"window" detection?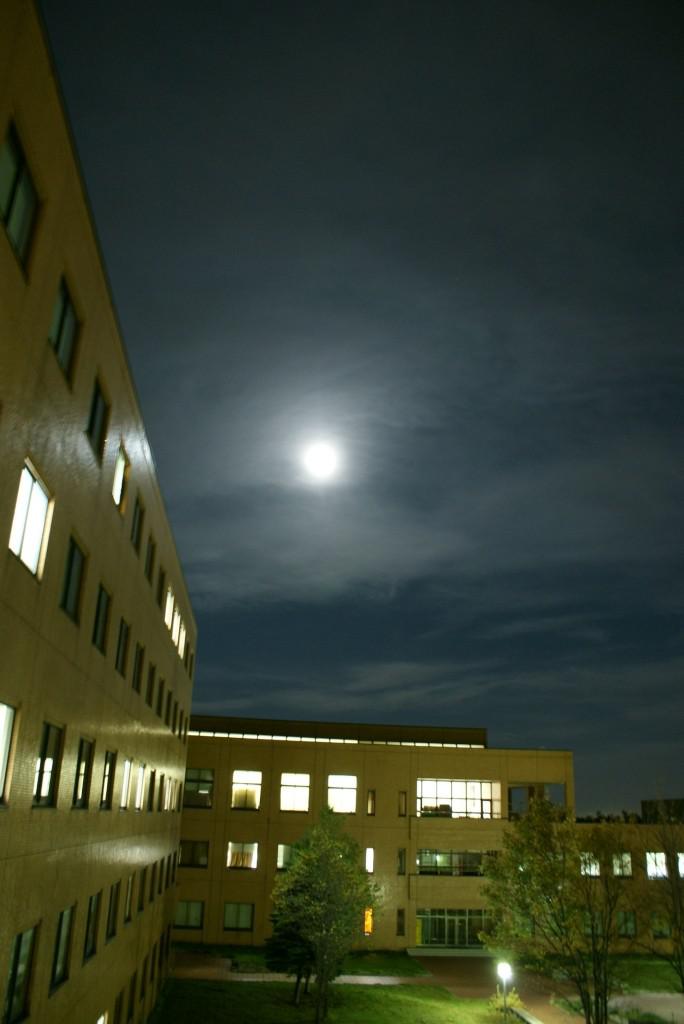
detection(224, 839, 260, 870)
